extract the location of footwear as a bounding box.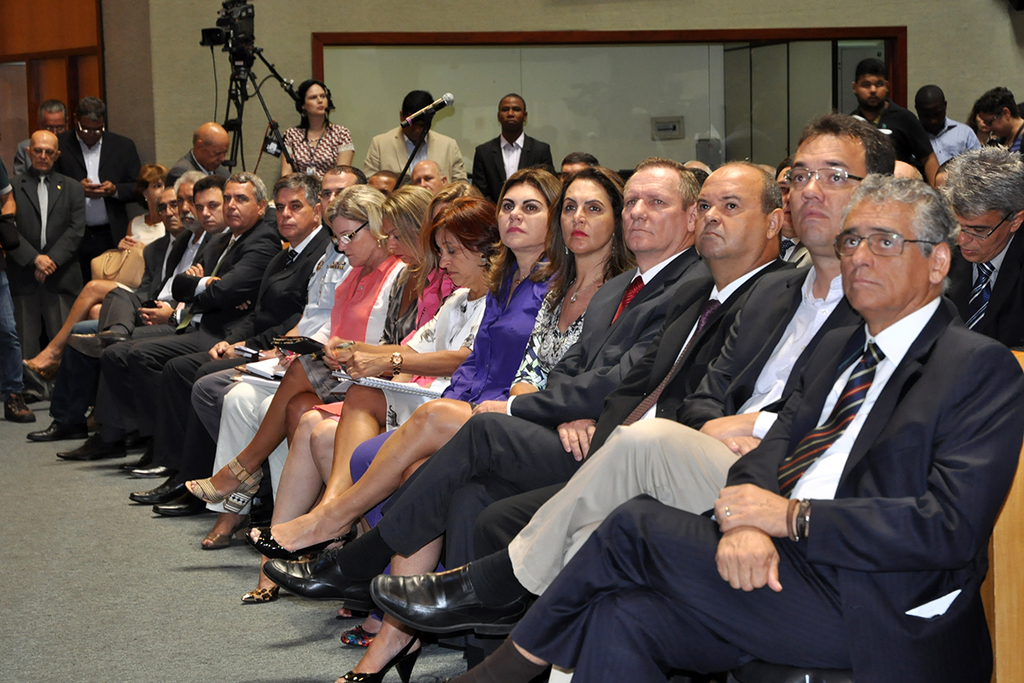
(left=56, top=435, right=131, bottom=459).
